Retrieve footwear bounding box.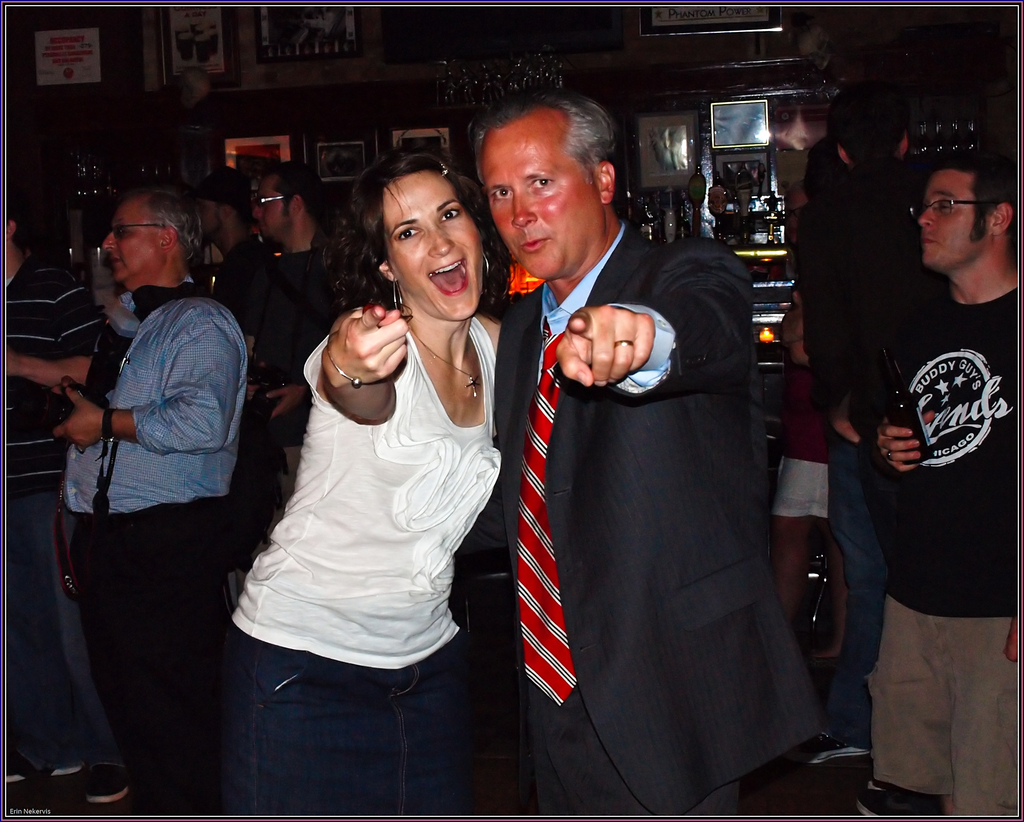
Bounding box: BBox(855, 786, 943, 816).
